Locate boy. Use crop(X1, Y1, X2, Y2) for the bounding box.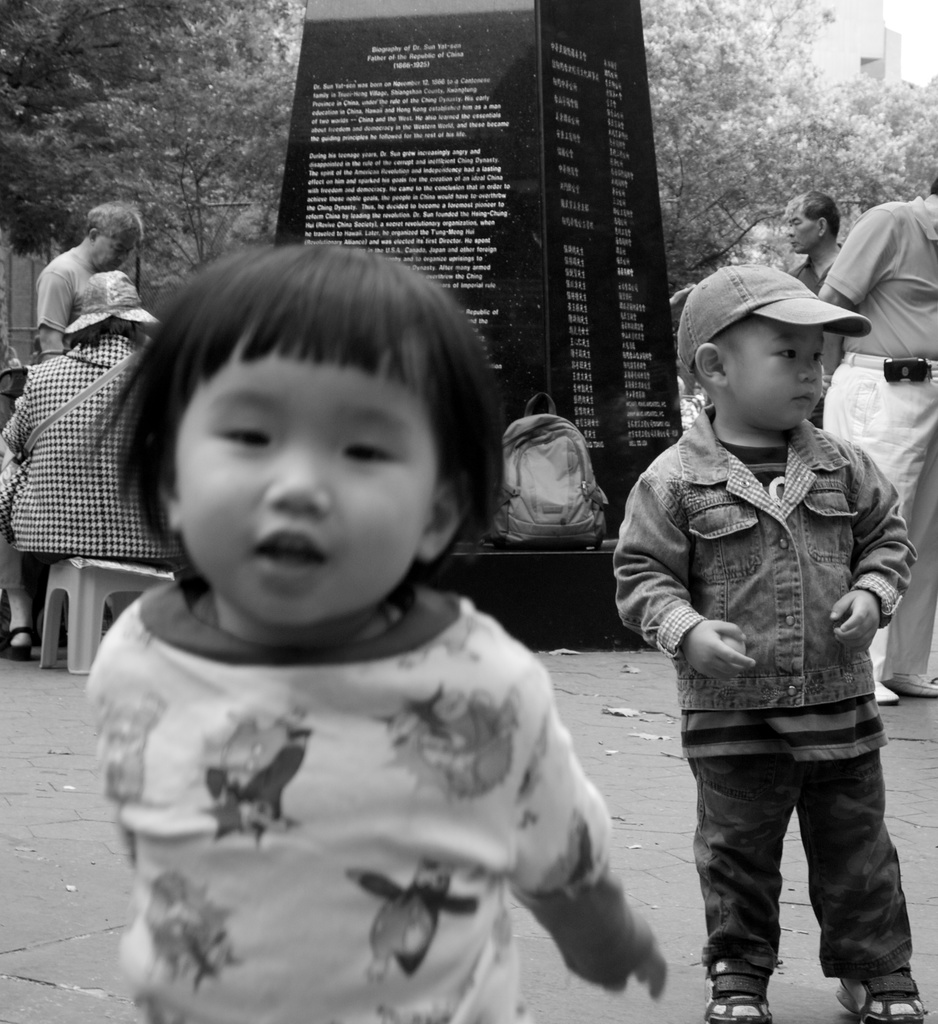
crop(611, 265, 931, 1023).
